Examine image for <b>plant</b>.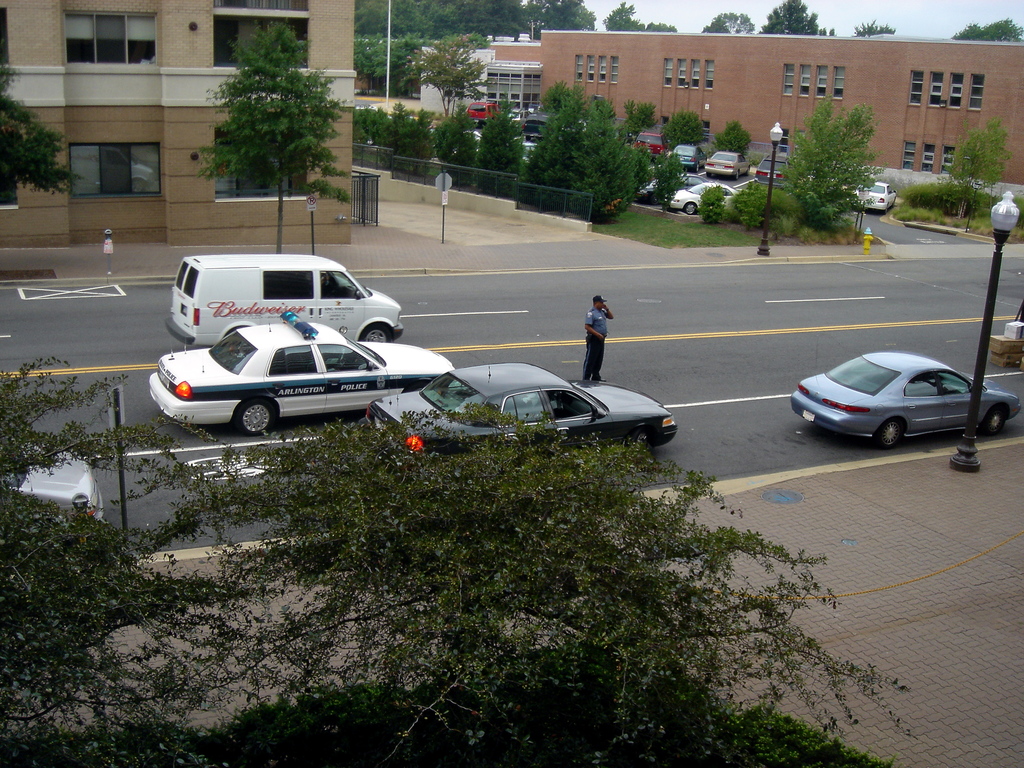
Examination result: x1=645 y1=154 x2=686 y2=213.
